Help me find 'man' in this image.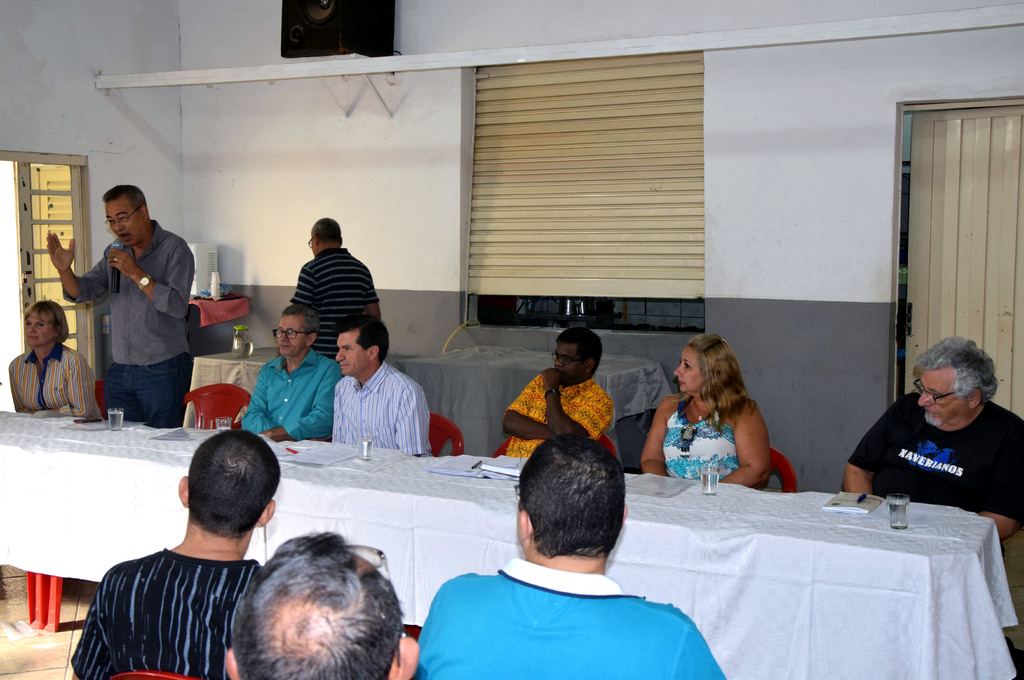
Found it: (46, 182, 209, 428).
